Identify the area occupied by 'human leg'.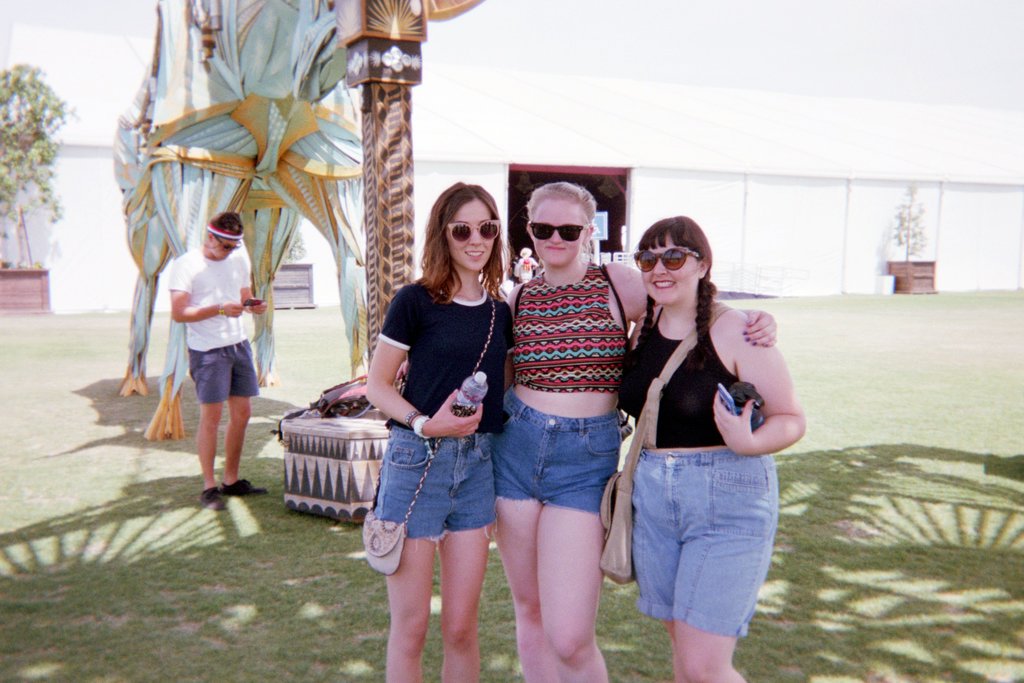
Area: BBox(214, 338, 266, 494).
